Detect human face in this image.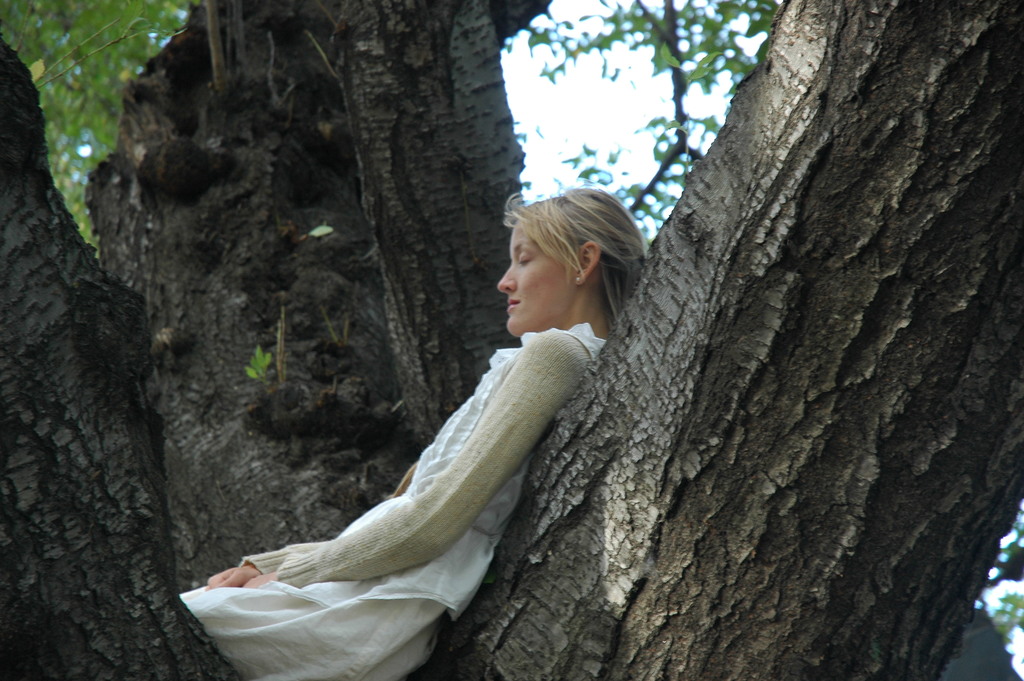
Detection: [488, 211, 561, 334].
